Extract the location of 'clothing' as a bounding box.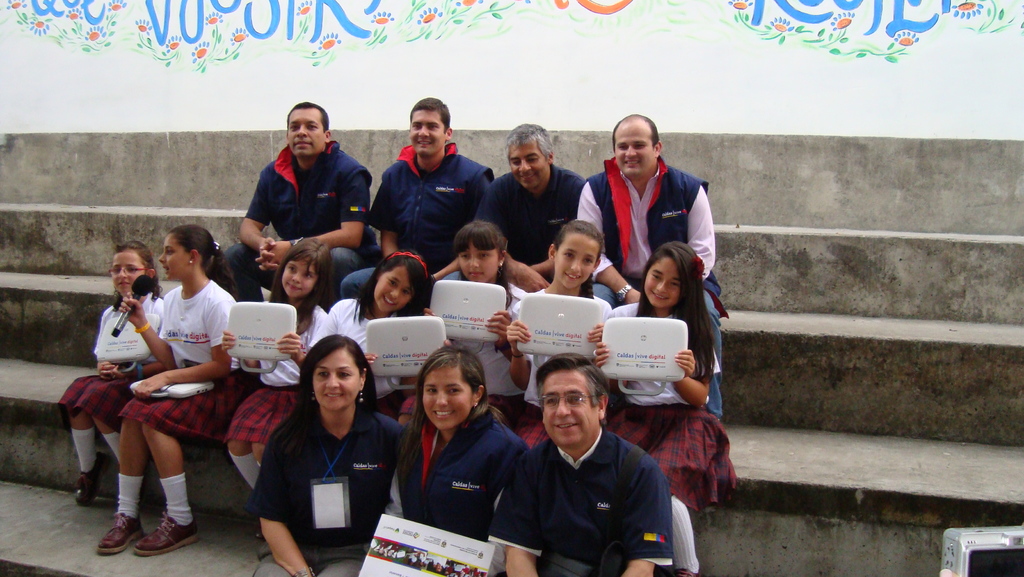
(x1=230, y1=283, x2=343, y2=449).
